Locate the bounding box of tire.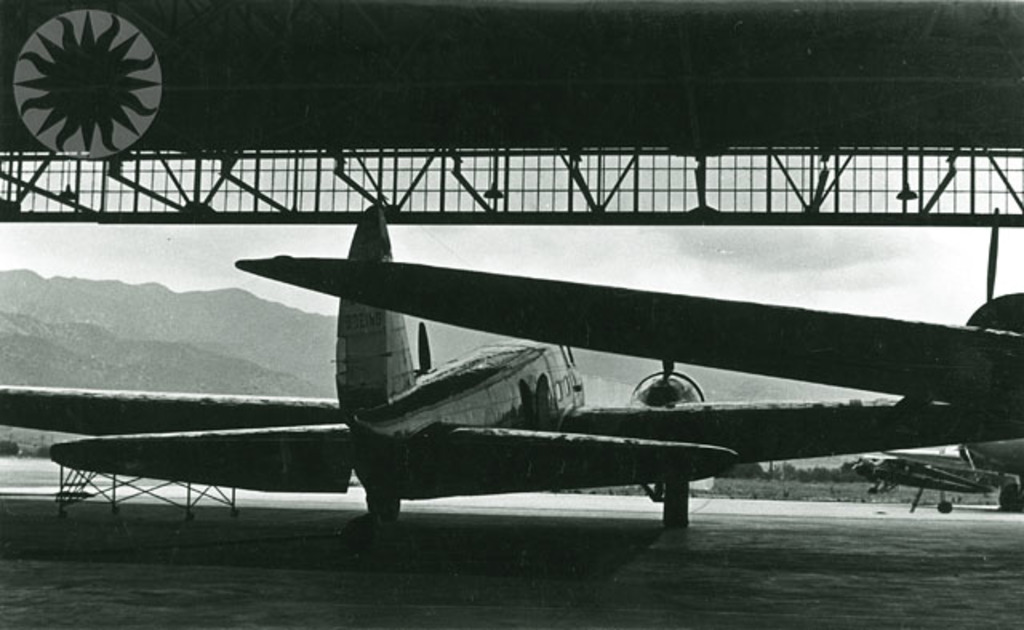
Bounding box: [x1=339, y1=520, x2=370, y2=552].
